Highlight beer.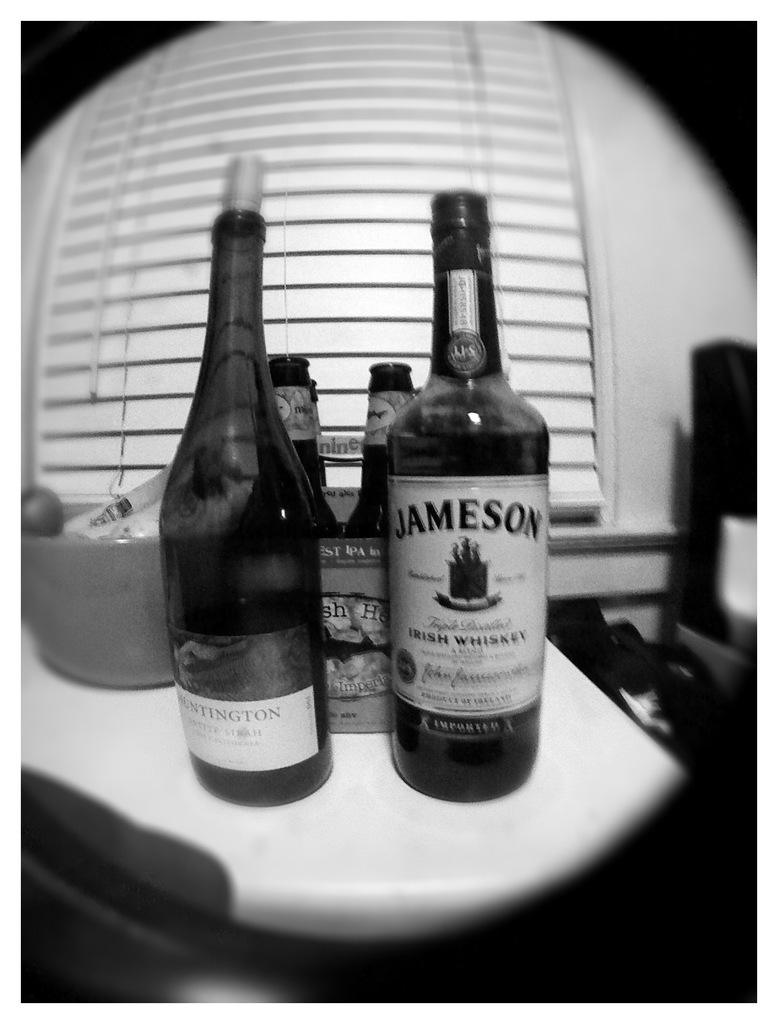
Highlighted region: crop(250, 333, 344, 550).
